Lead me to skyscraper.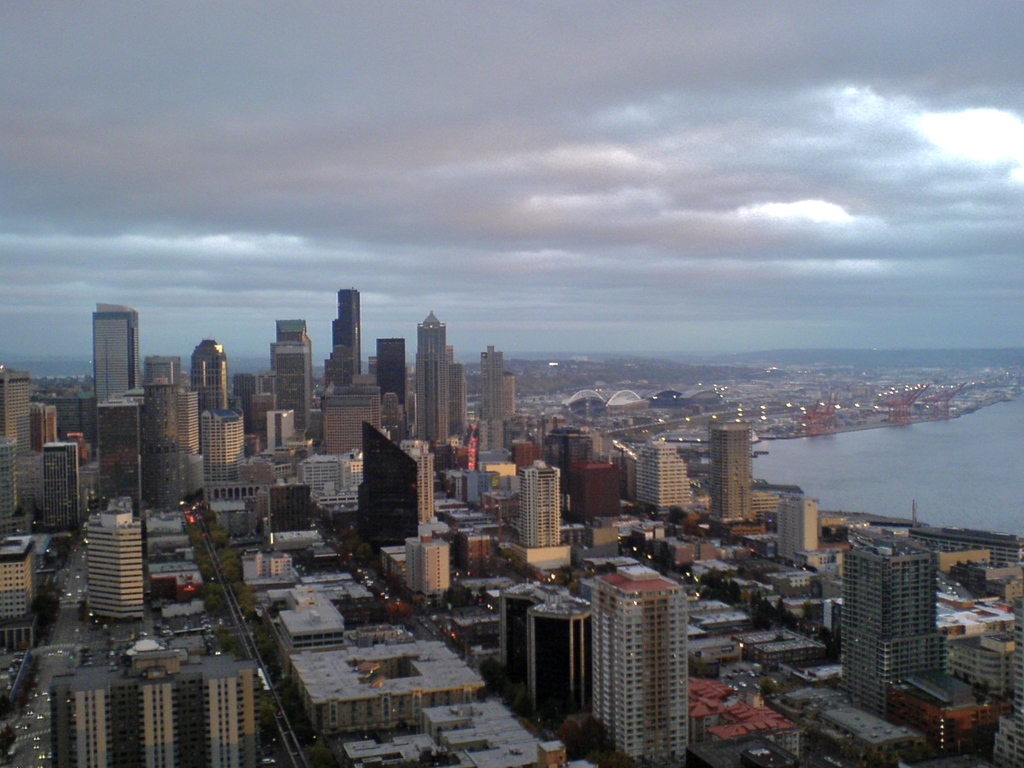
Lead to <region>413, 311, 449, 447</region>.
